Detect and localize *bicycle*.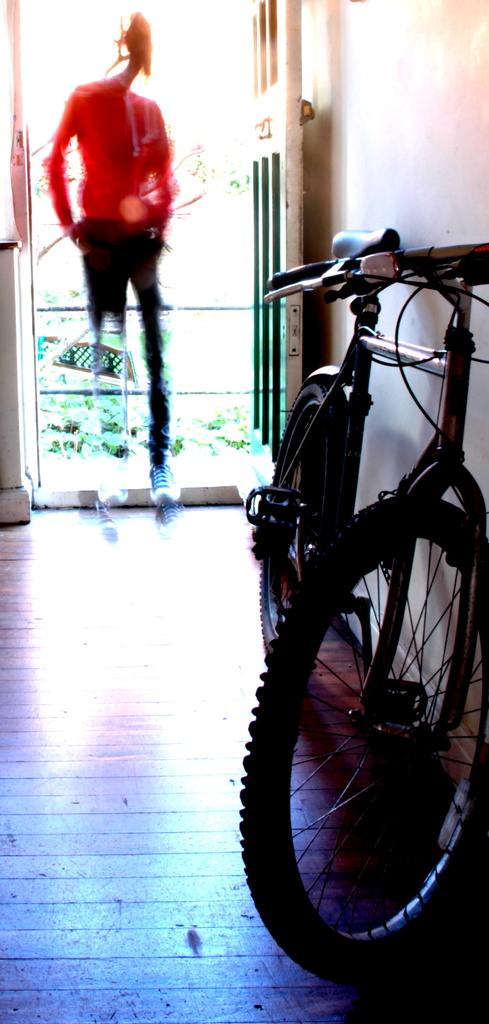
Localized at region(212, 156, 488, 977).
